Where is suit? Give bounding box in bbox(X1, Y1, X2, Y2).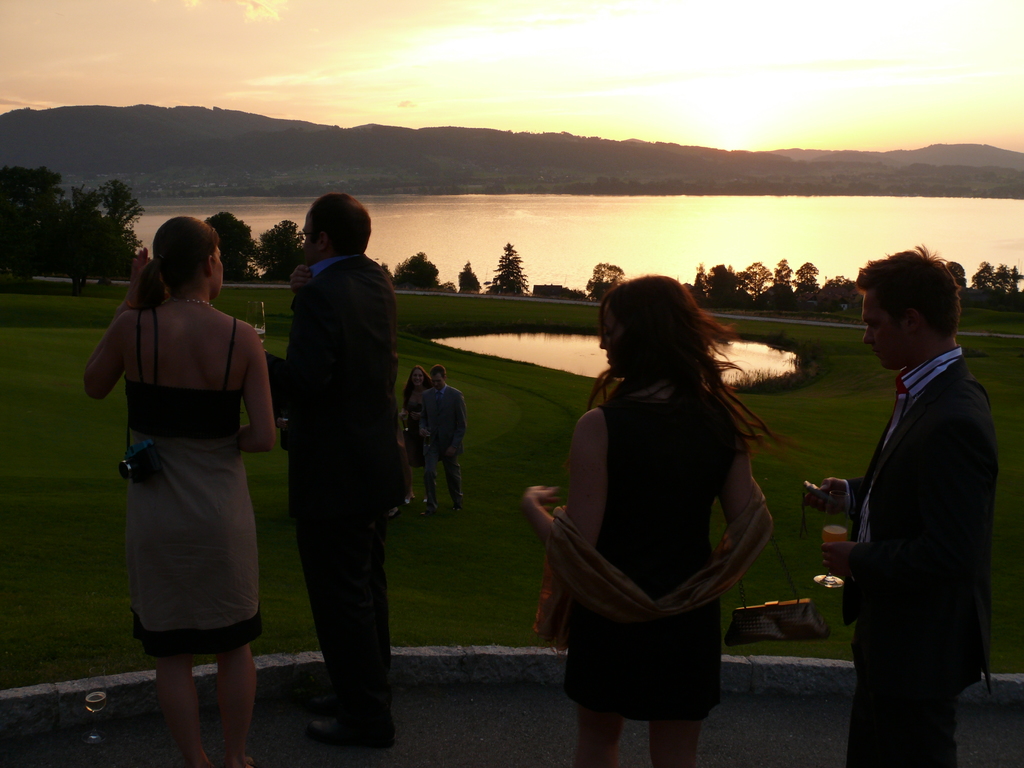
bbox(264, 195, 409, 735).
